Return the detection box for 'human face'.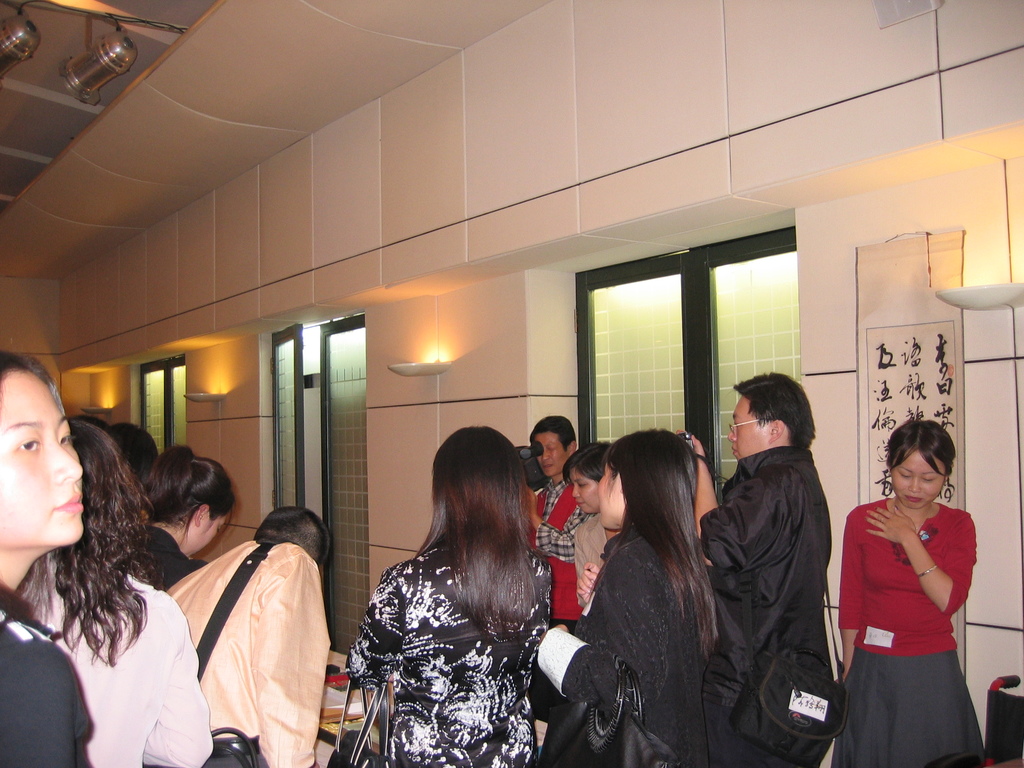
[890, 451, 947, 509].
